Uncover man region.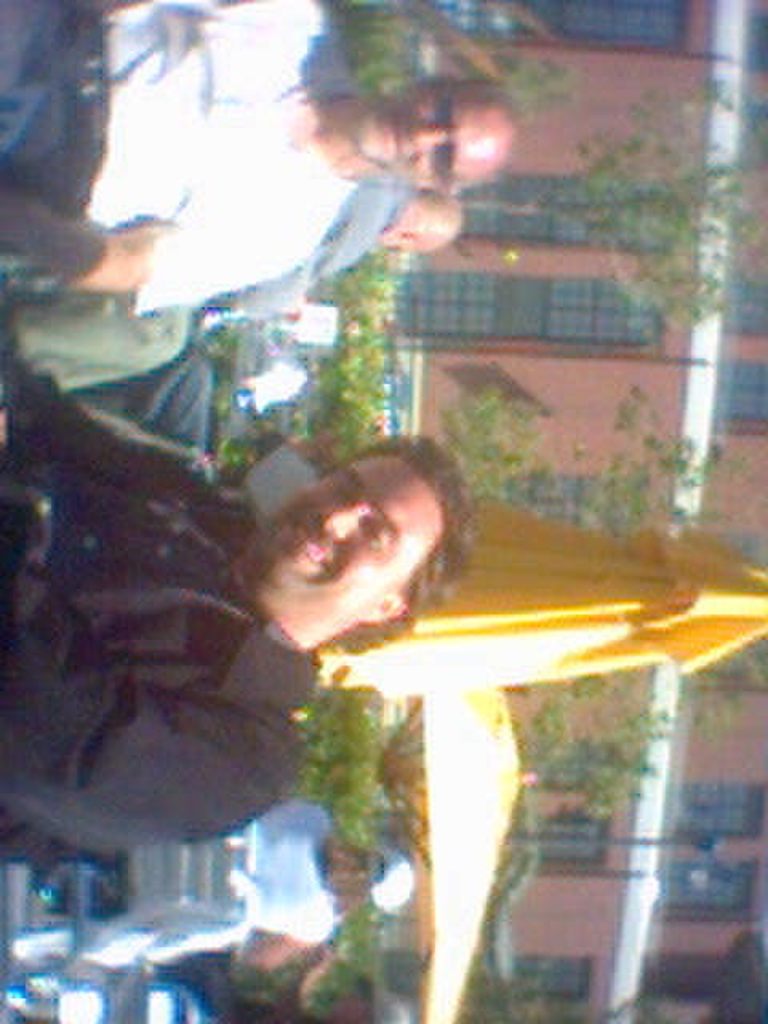
Uncovered: rect(0, 365, 485, 866).
